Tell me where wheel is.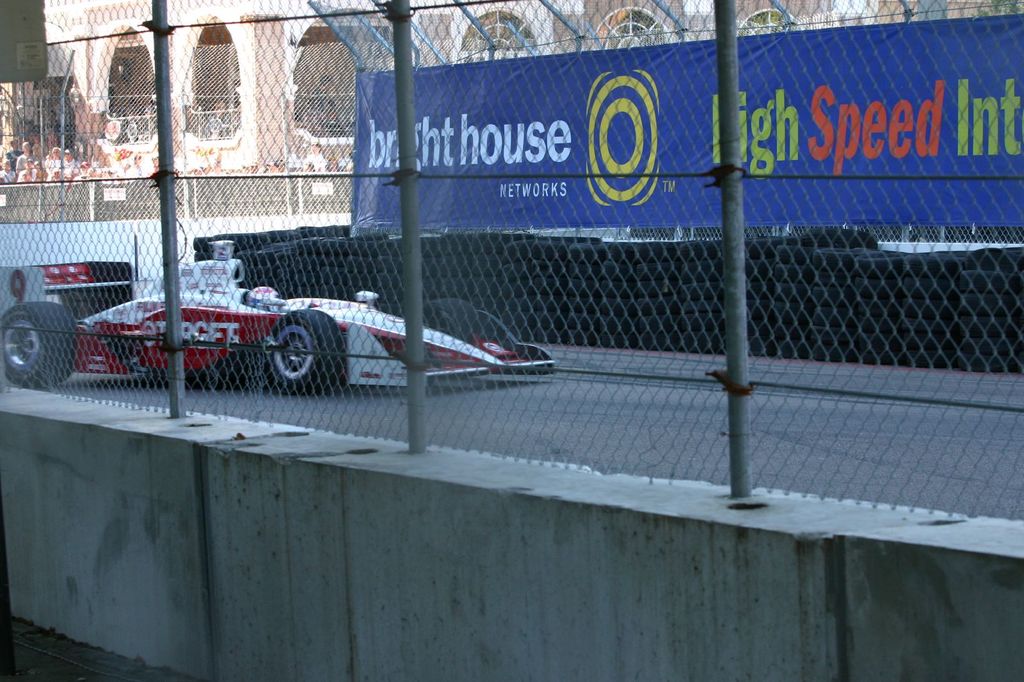
wheel is at locate(422, 299, 481, 346).
